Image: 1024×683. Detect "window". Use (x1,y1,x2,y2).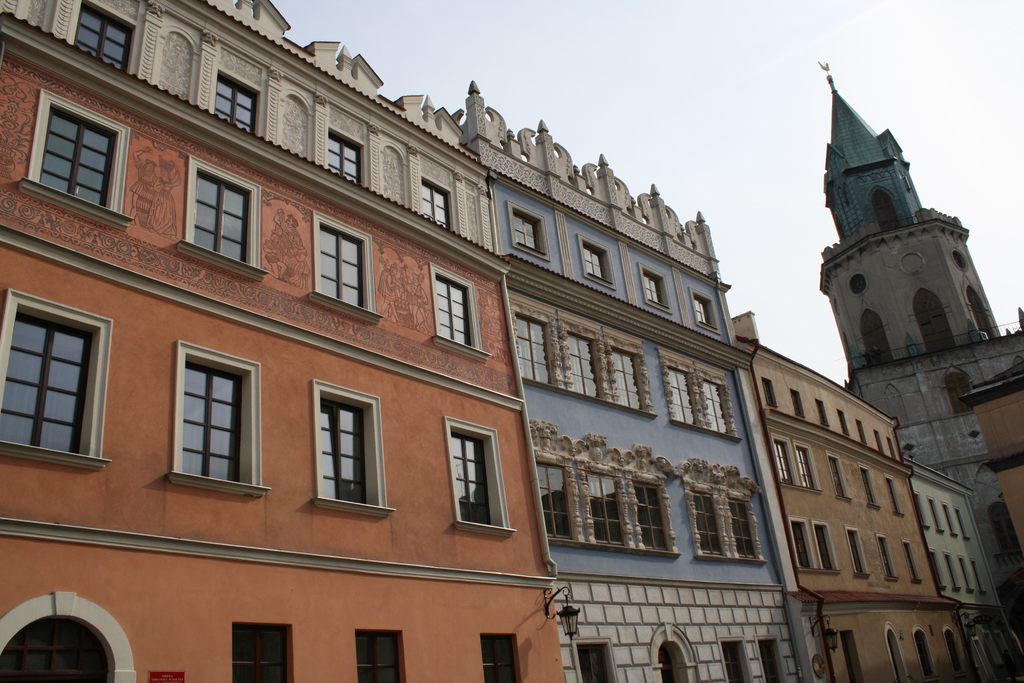
(0,286,115,468).
